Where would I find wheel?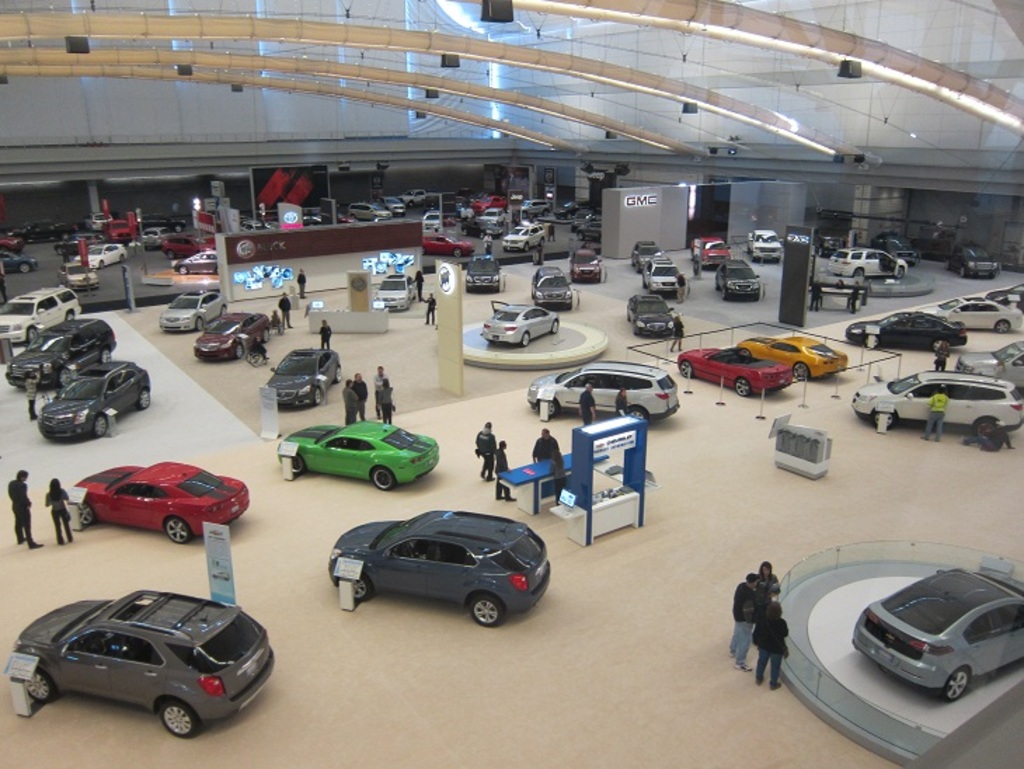
At [539,399,557,414].
